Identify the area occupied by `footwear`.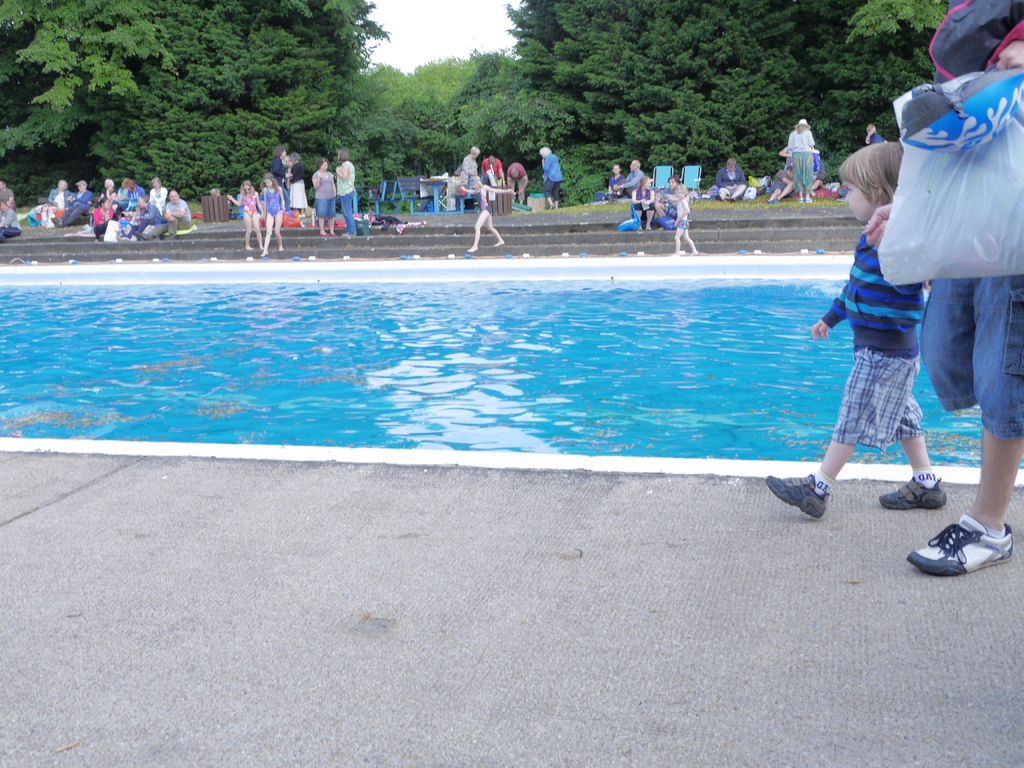
Area: (x1=765, y1=478, x2=825, y2=524).
